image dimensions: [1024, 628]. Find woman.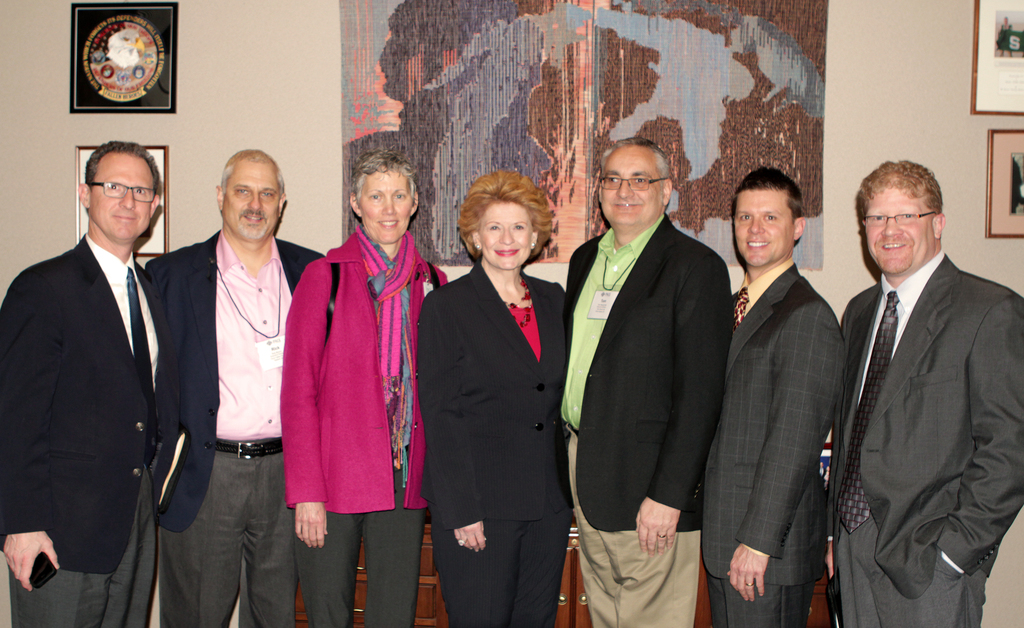
{"x1": 277, "y1": 155, "x2": 452, "y2": 627}.
